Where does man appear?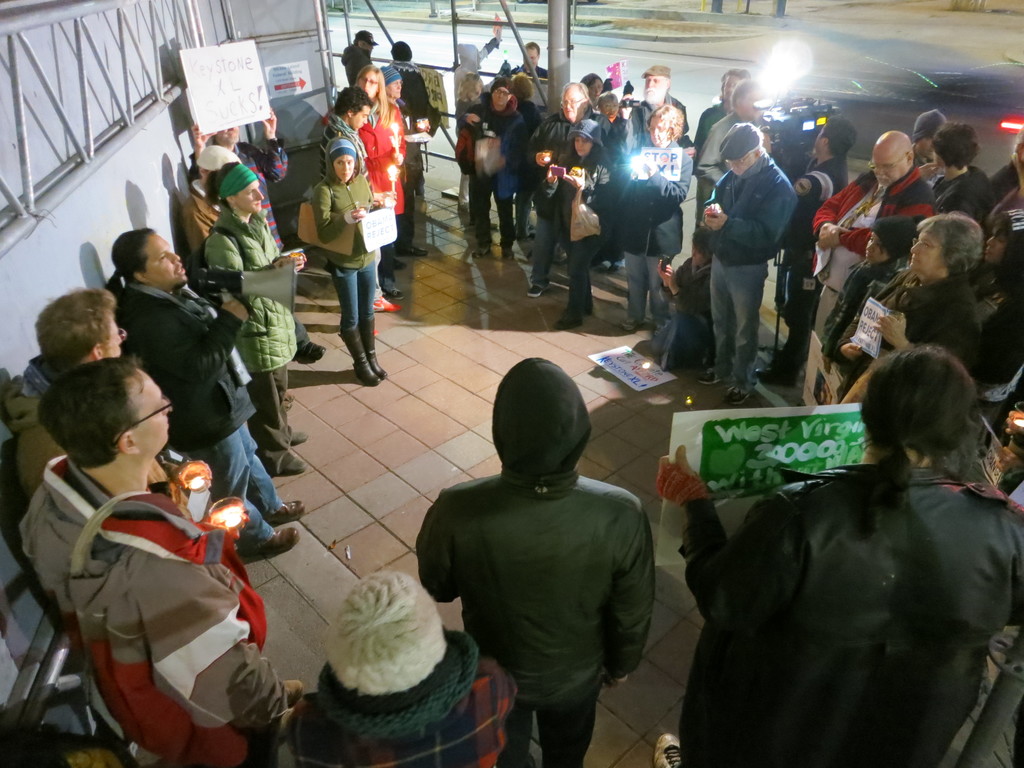
Appears at [x1=523, y1=78, x2=595, y2=300].
